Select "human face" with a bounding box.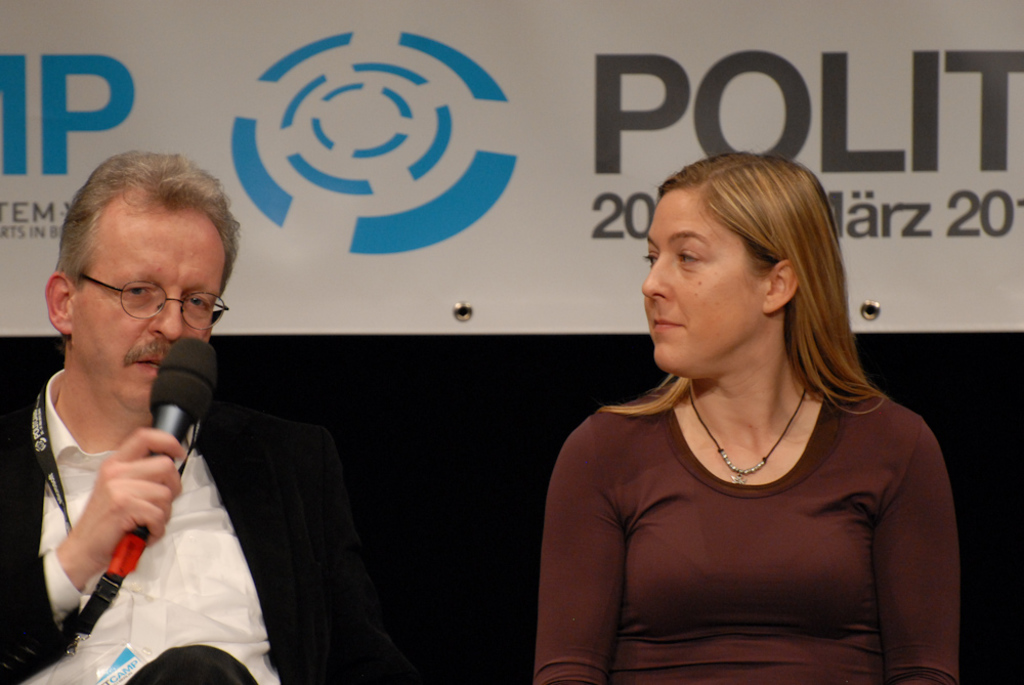
detection(71, 206, 222, 413).
